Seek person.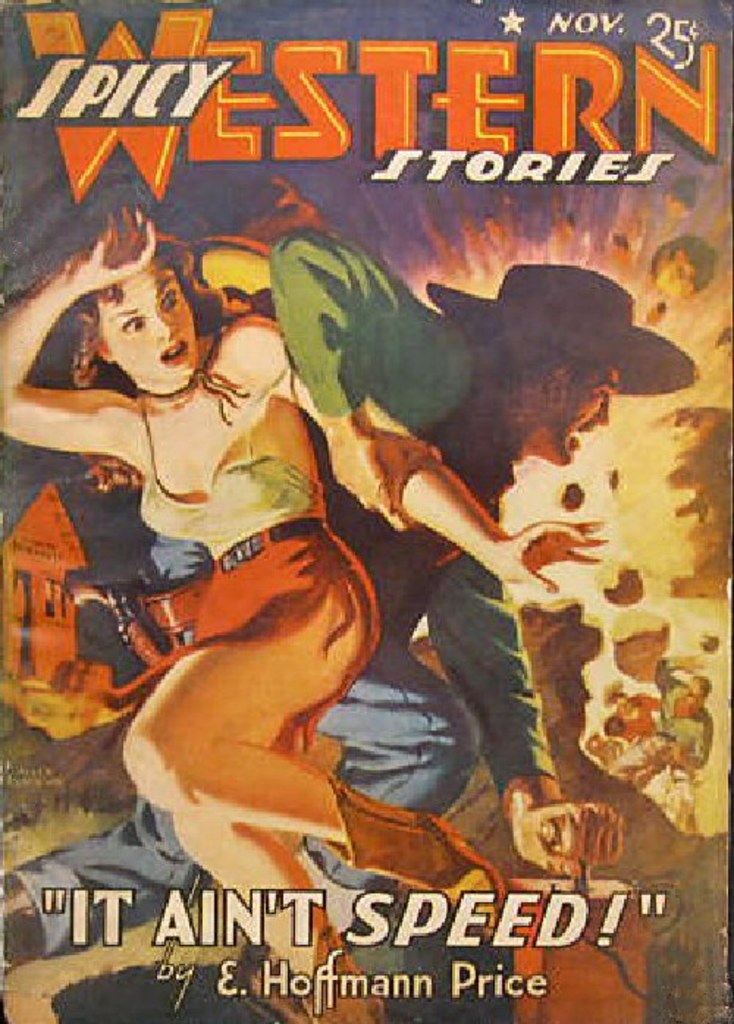
bbox=[0, 223, 702, 976].
